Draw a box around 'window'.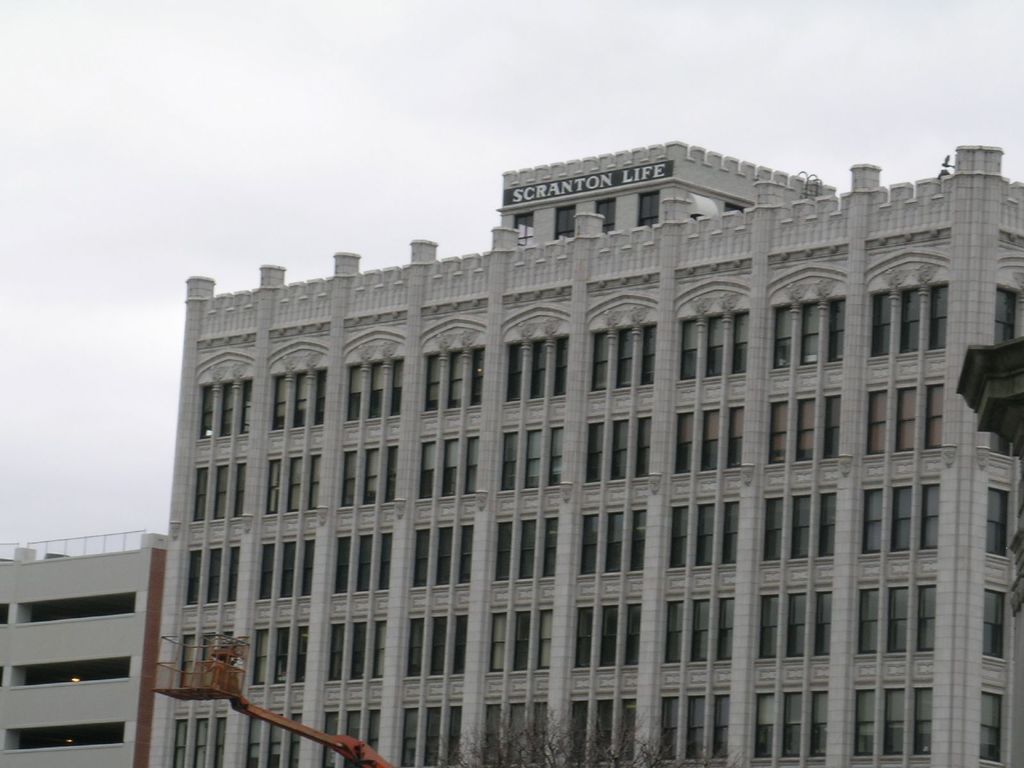
rect(483, 704, 549, 767).
